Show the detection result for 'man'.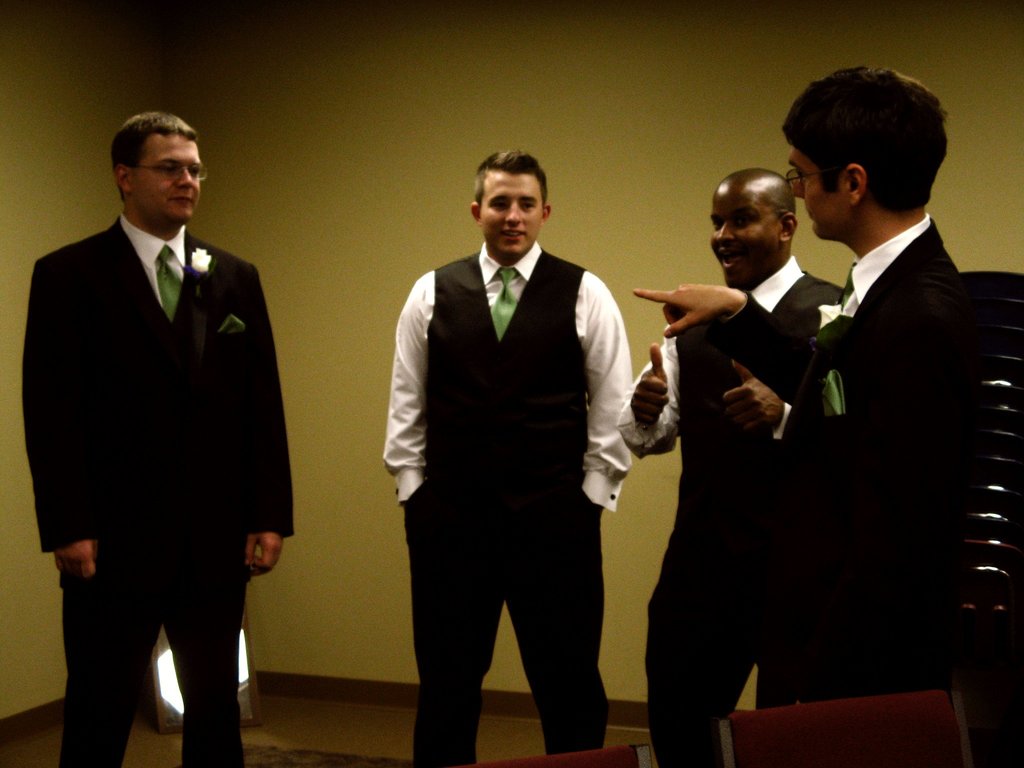
bbox(18, 84, 296, 767).
